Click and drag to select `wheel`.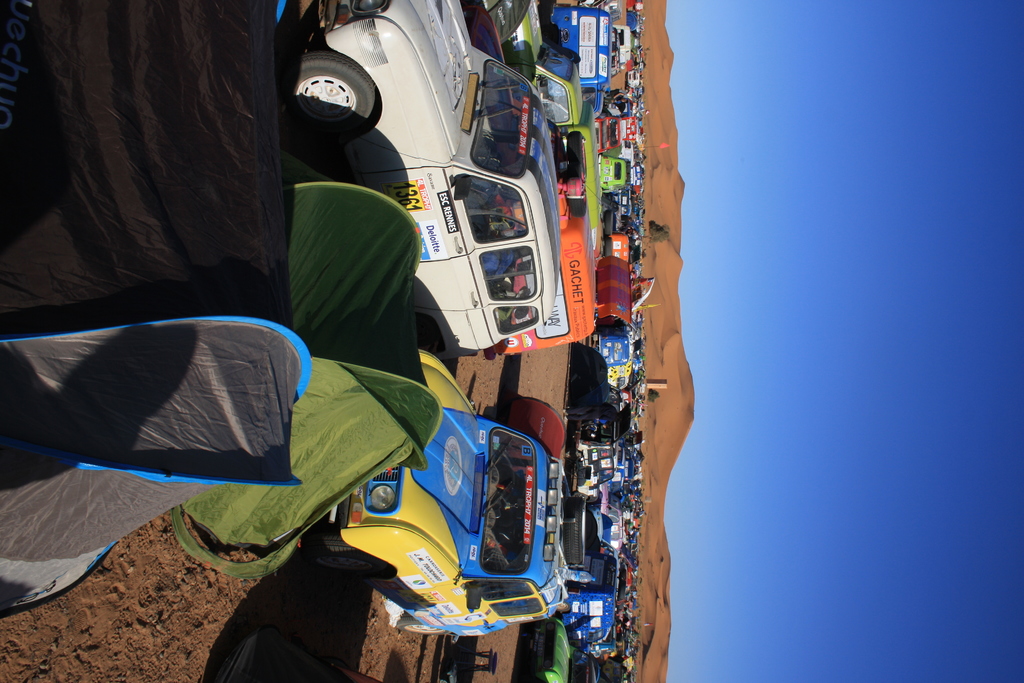
Selection: [x1=285, y1=47, x2=375, y2=129].
